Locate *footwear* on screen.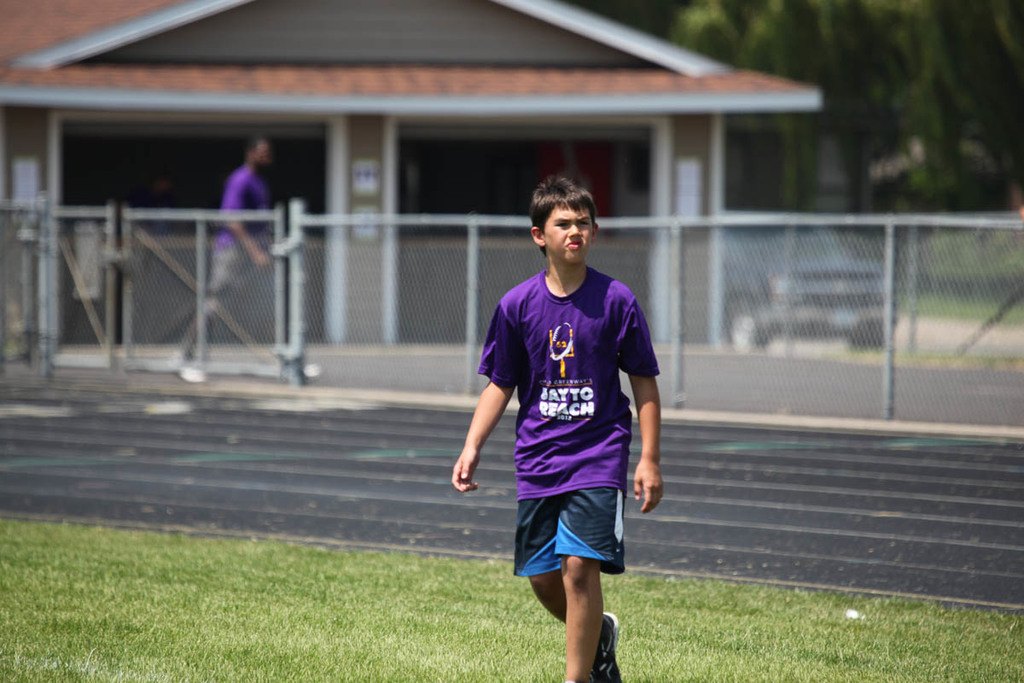
On screen at 170 353 202 384.
